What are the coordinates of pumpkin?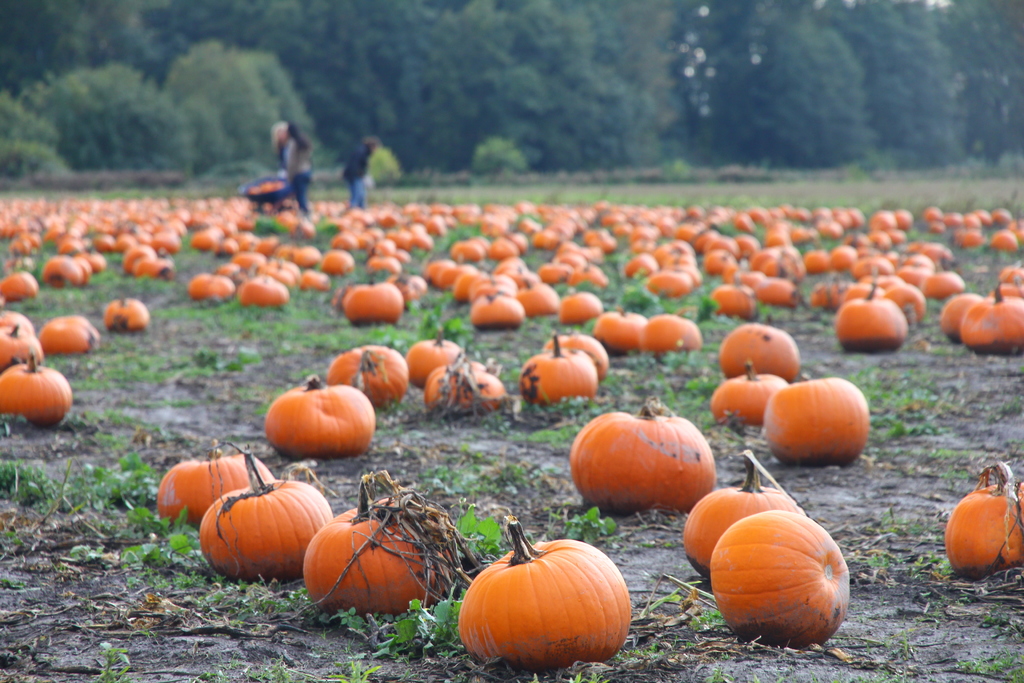
{"x1": 340, "y1": 284, "x2": 401, "y2": 329}.
